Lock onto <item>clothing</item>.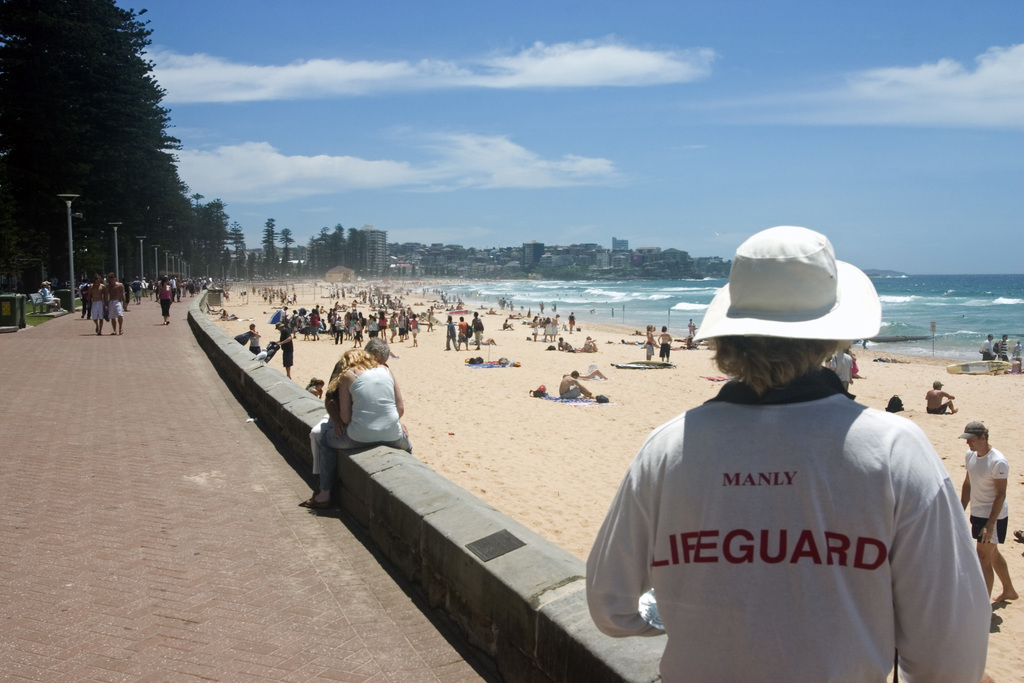
Locked: <region>970, 516, 1007, 543</region>.
